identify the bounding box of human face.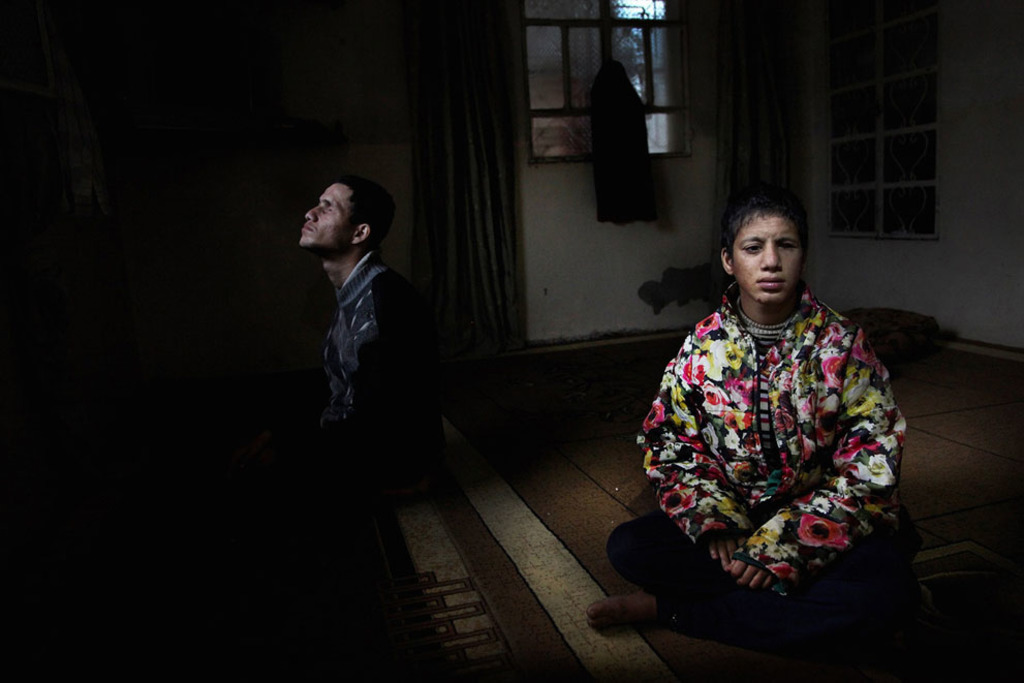
{"x1": 296, "y1": 177, "x2": 360, "y2": 251}.
